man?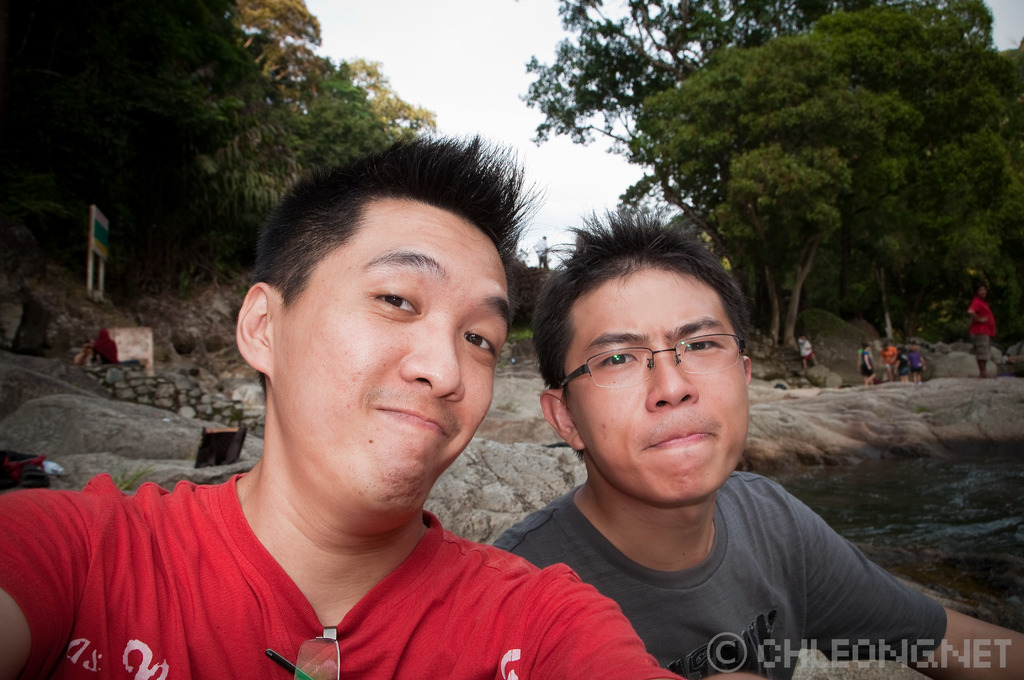
798 333 824 368
